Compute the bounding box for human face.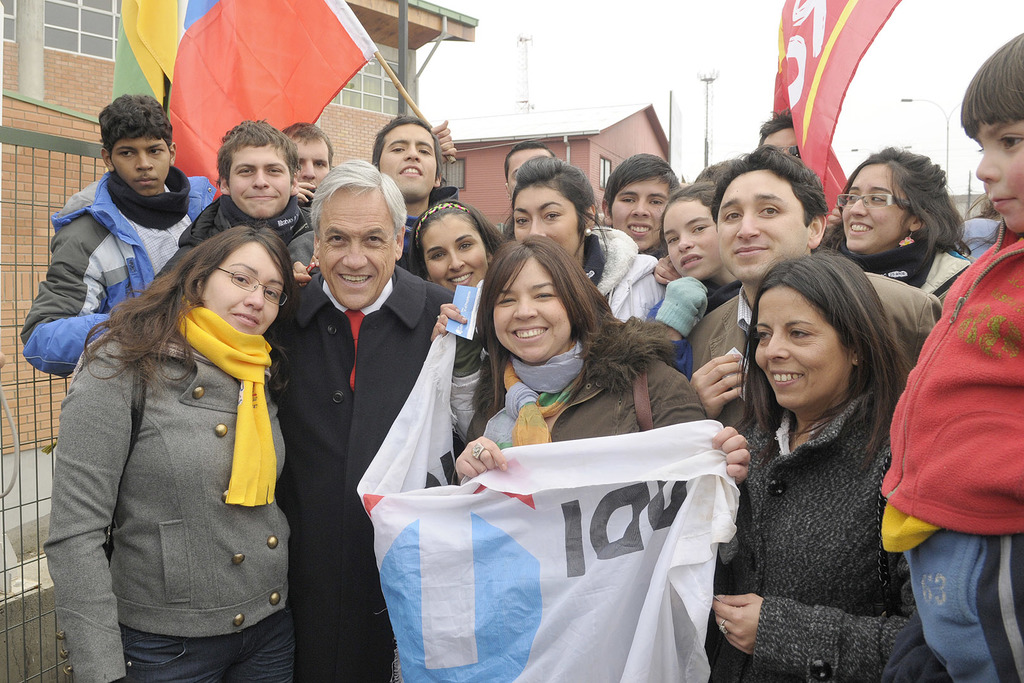
{"x1": 109, "y1": 119, "x2": 1023, "y2": 407}.
